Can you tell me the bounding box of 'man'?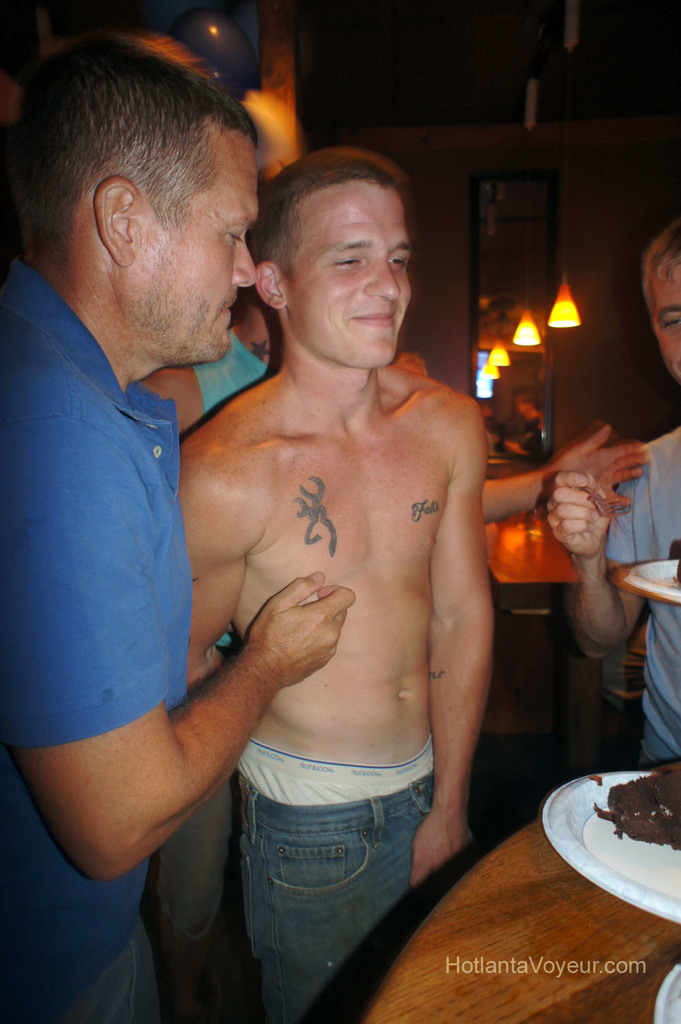
548 212 680 771.
